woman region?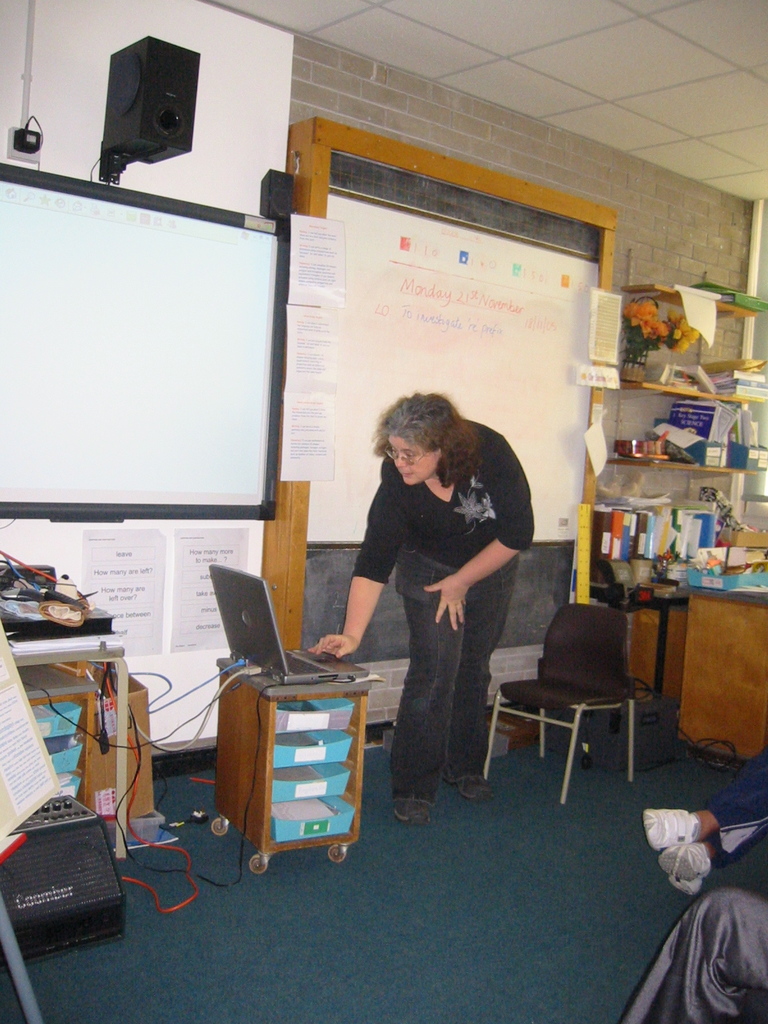
{"left": 339, "top": 378, "right": 525, "bottom": 830}
